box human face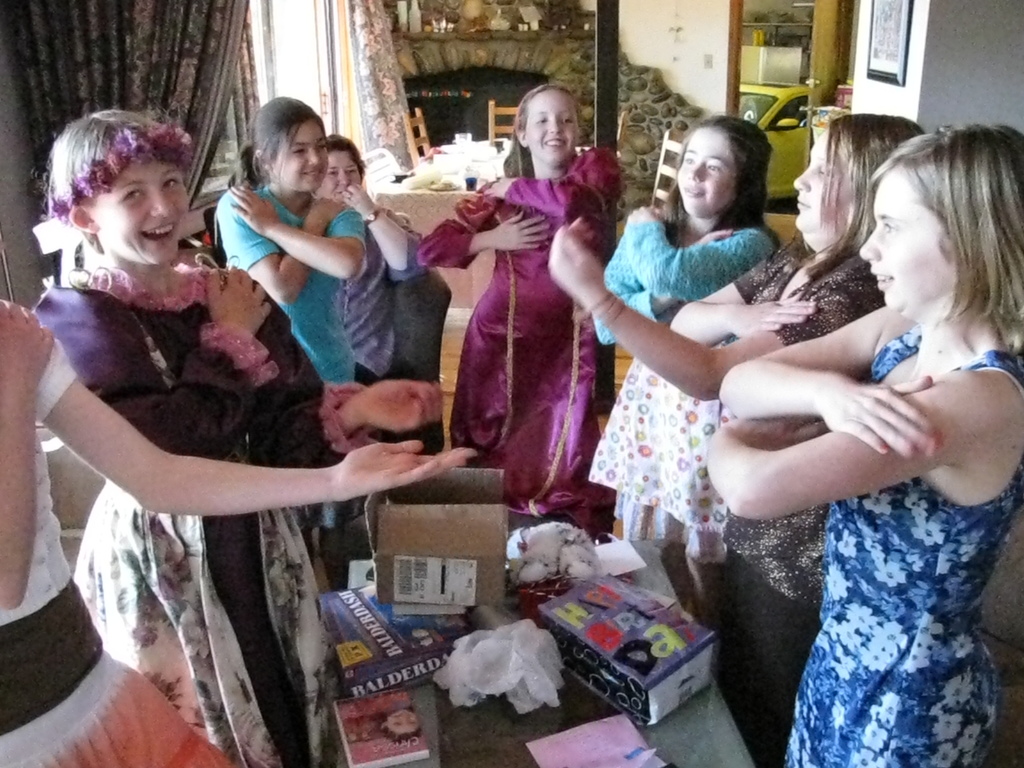
(x1=678, y1=123, x2=733, y2=218)
